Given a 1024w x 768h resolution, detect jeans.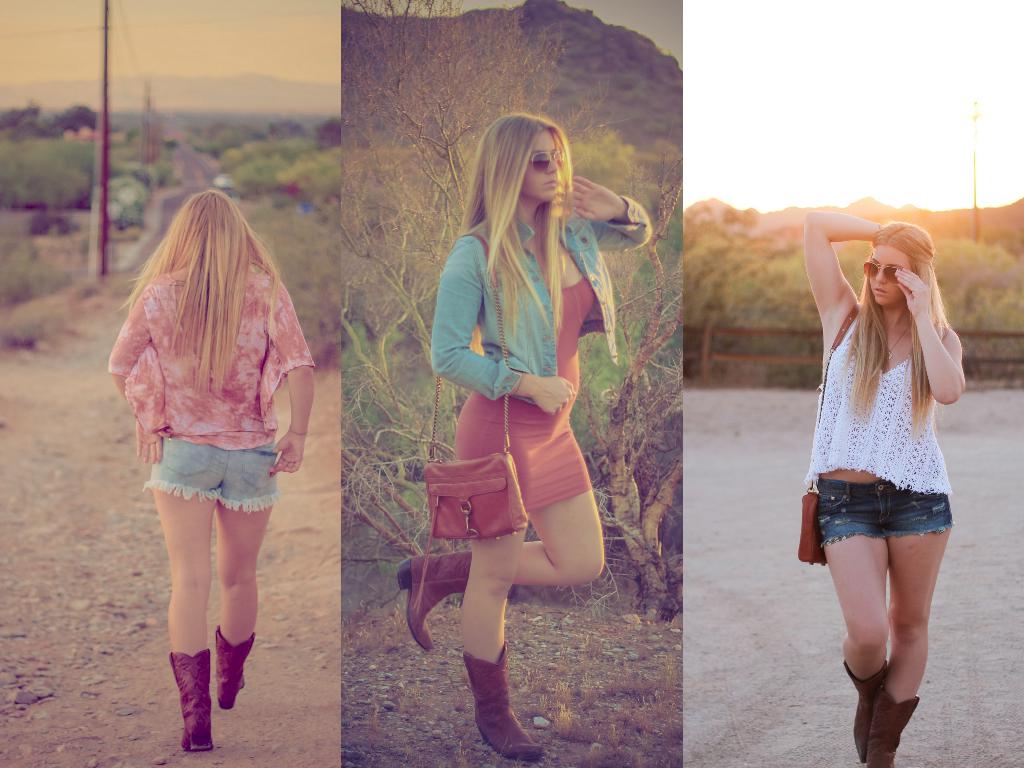
x1=817 y1=481 x2=957 y2=544.
